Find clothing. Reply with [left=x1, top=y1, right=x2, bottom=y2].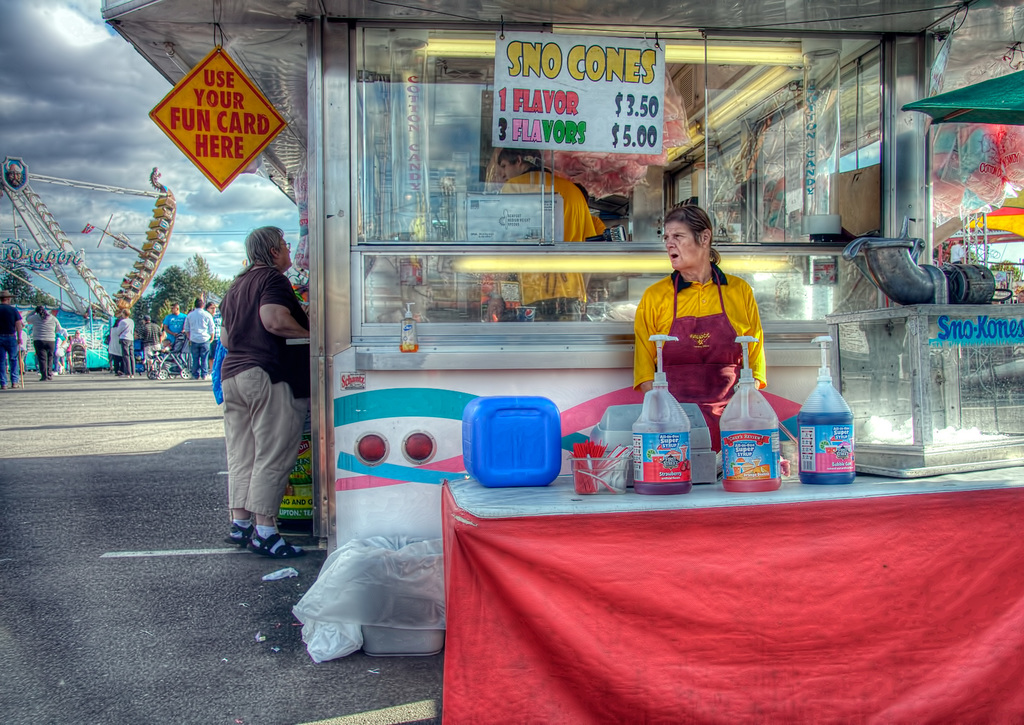
[left=0, top=303, right=18, bottom=386].
